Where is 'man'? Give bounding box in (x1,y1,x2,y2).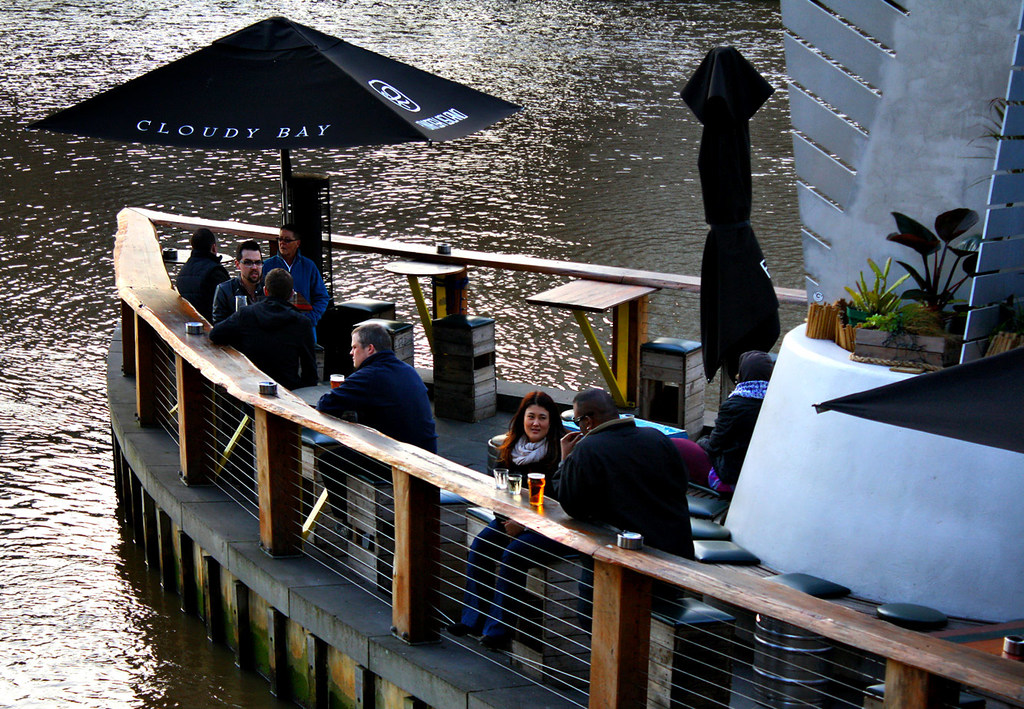
(210,233,276,329).
